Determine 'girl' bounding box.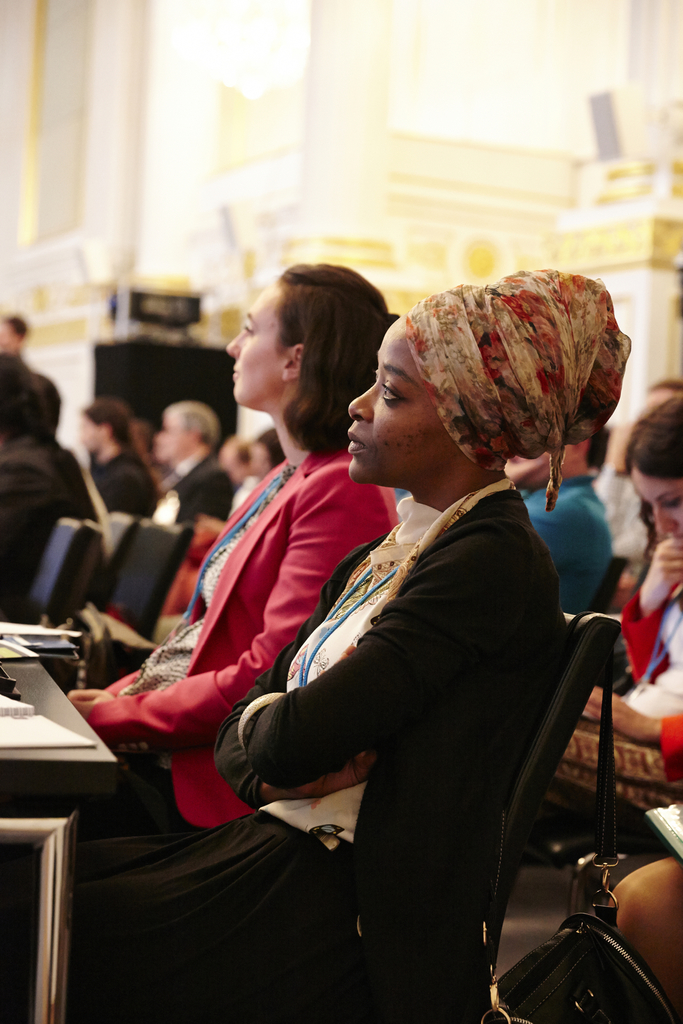
Determined: 0 267 394 879.
